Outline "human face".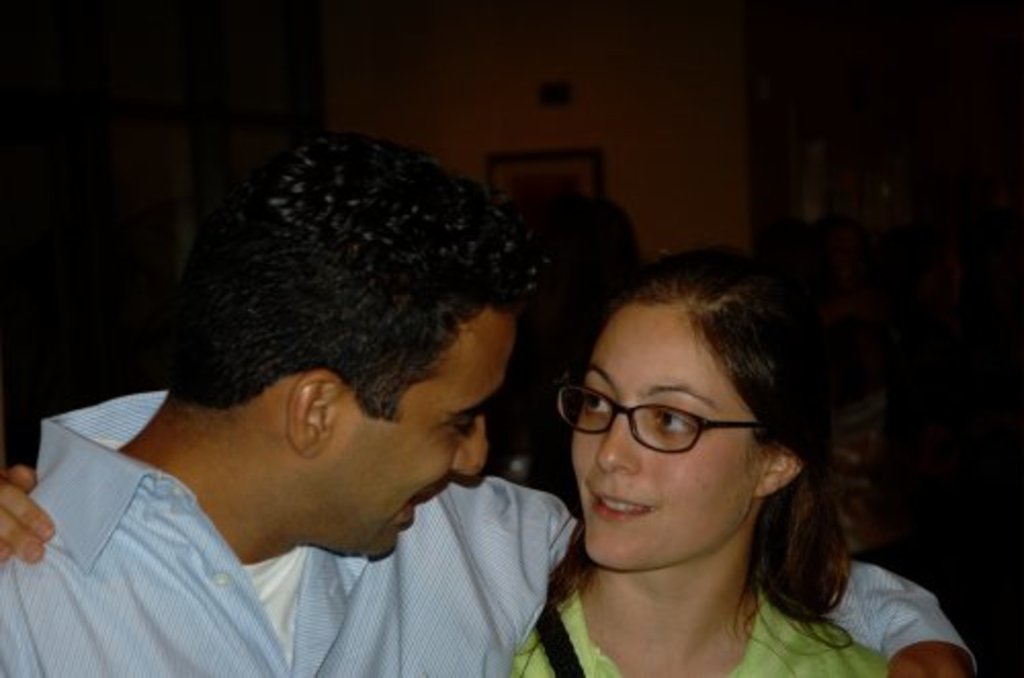
Outline: select_region(567, 309, 760, 569).
